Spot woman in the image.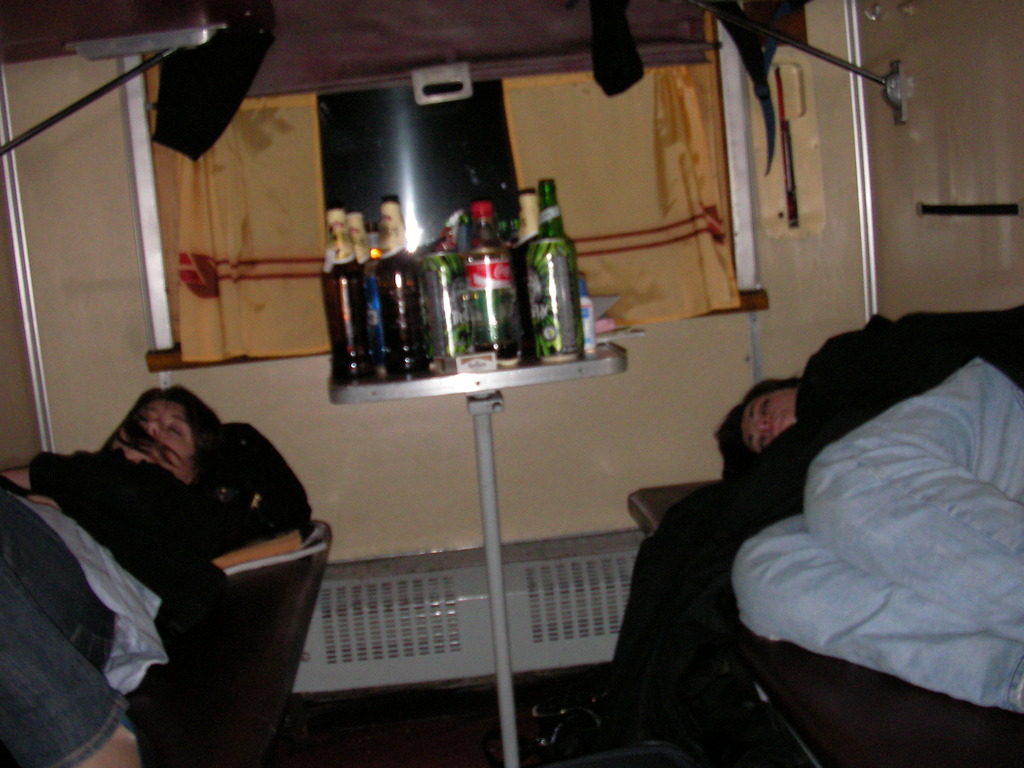
woman found at (710, 296, 1023, 720).
